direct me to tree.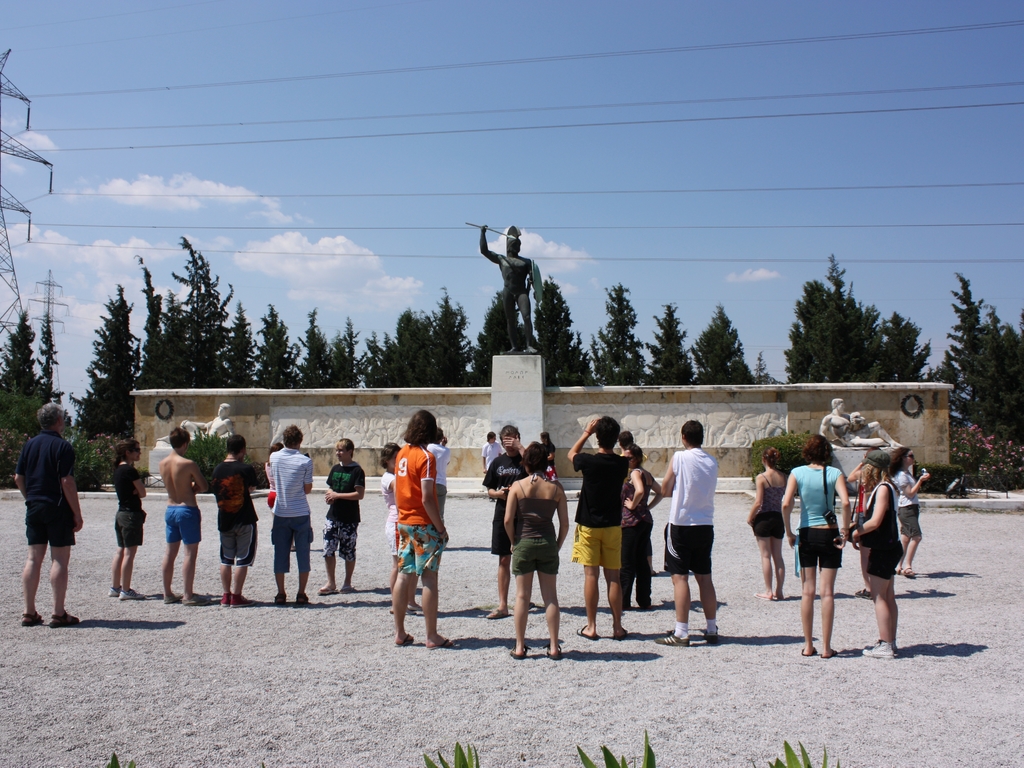
Direction: [left=597, top=284, right=644, bottom=394].
